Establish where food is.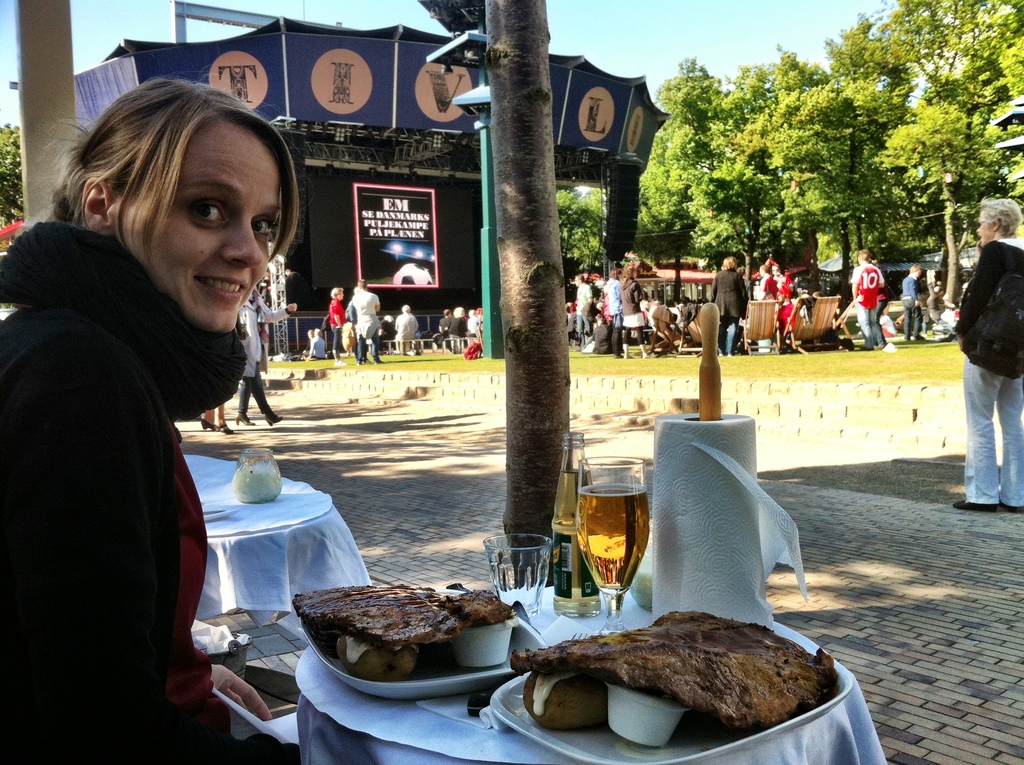
Established at 287/578/501/682.
